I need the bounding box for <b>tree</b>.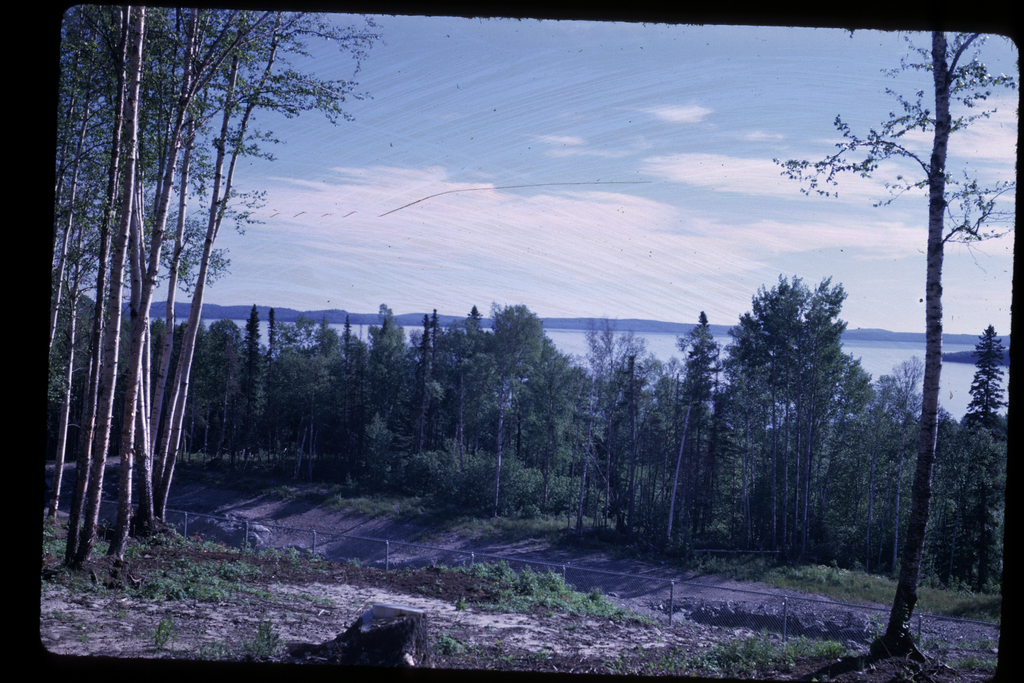
Here it is: detection(701, 340, 758, 577).
